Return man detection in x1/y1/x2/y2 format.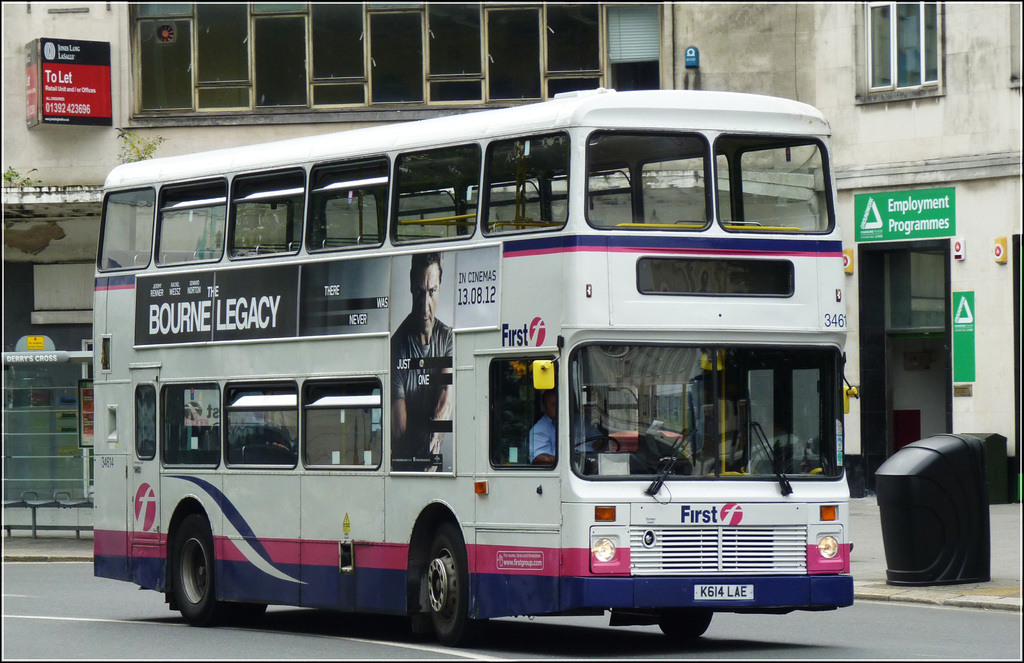
529/385/592/471.
